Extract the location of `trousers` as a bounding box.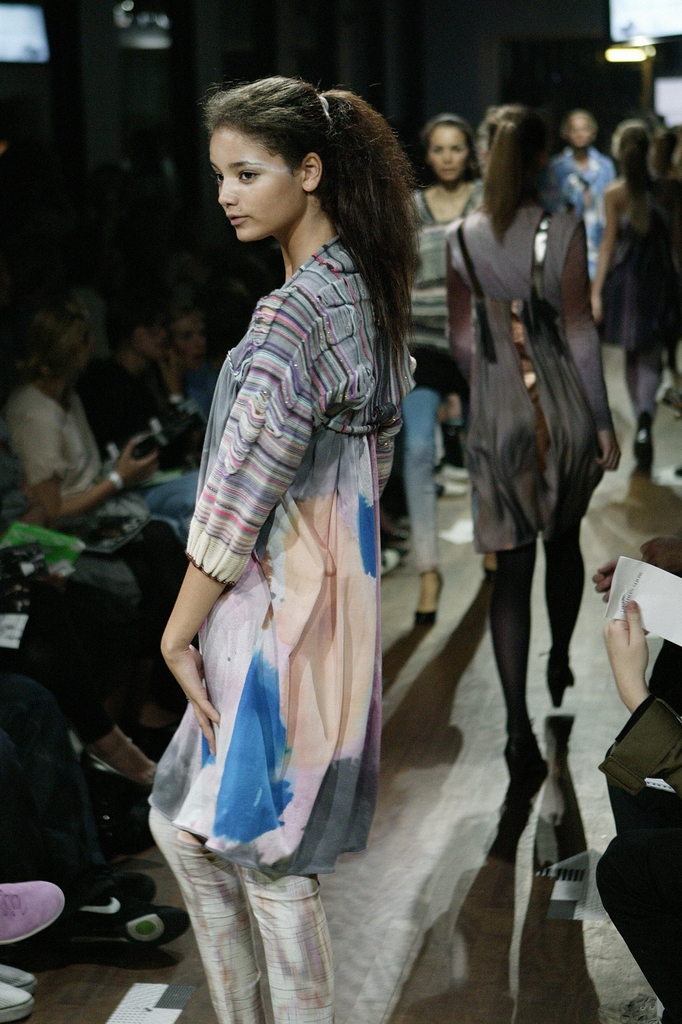
x1=594 y1=822 x2=681 y2=1019.
